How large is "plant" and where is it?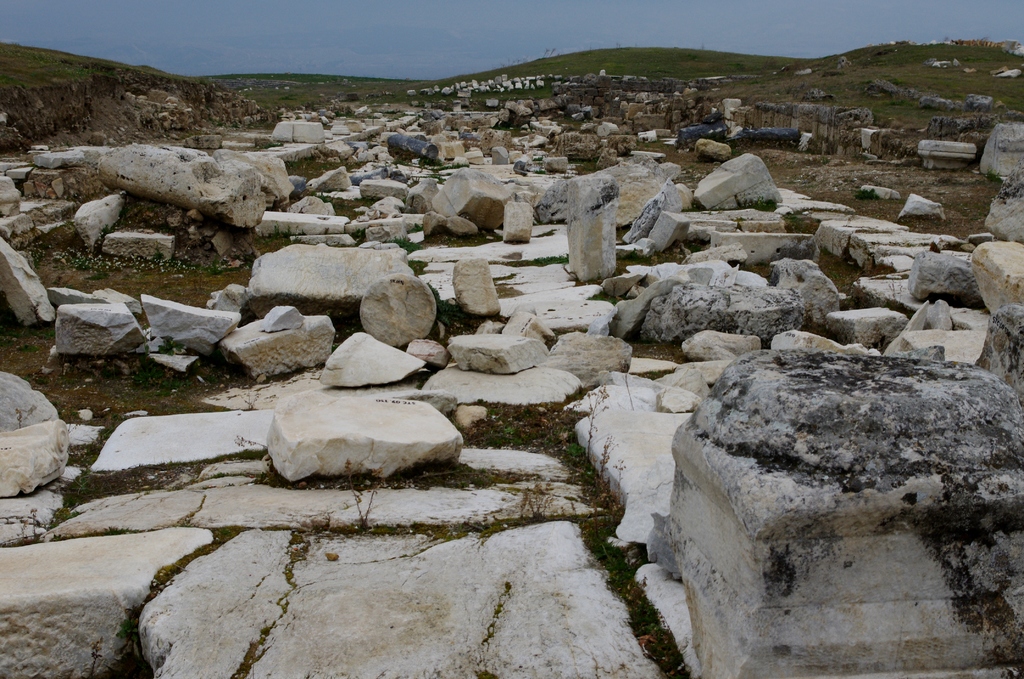
Bounding box: x1=468, y1=229, x2=487, y2=249.
